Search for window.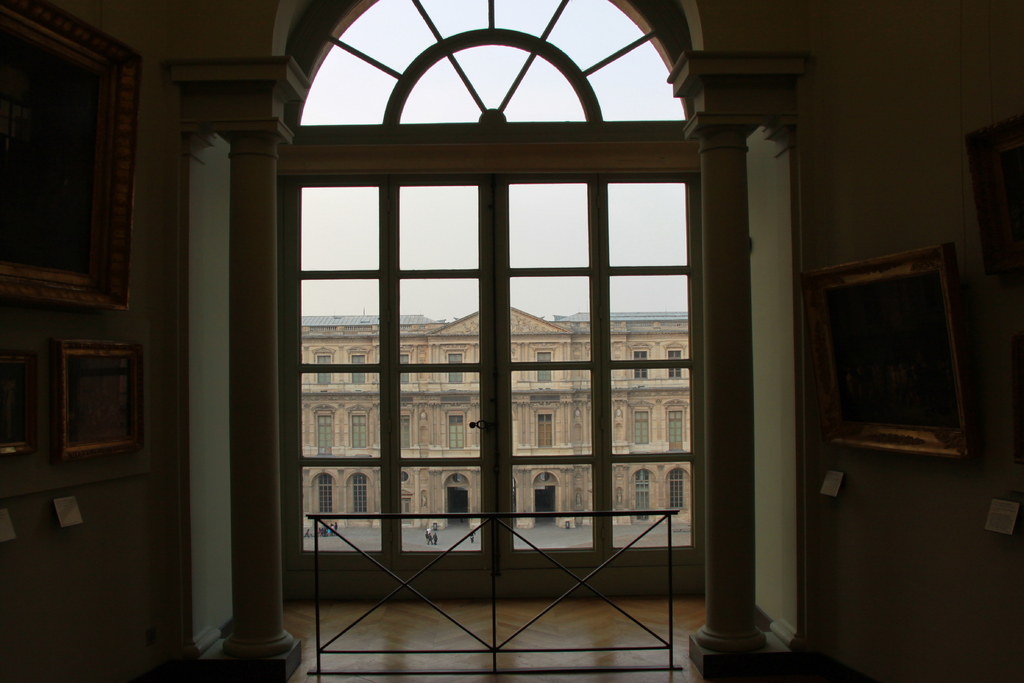
Found at {"x1": 450, "y1": 347, "x2": 467, "y2": 390}.
